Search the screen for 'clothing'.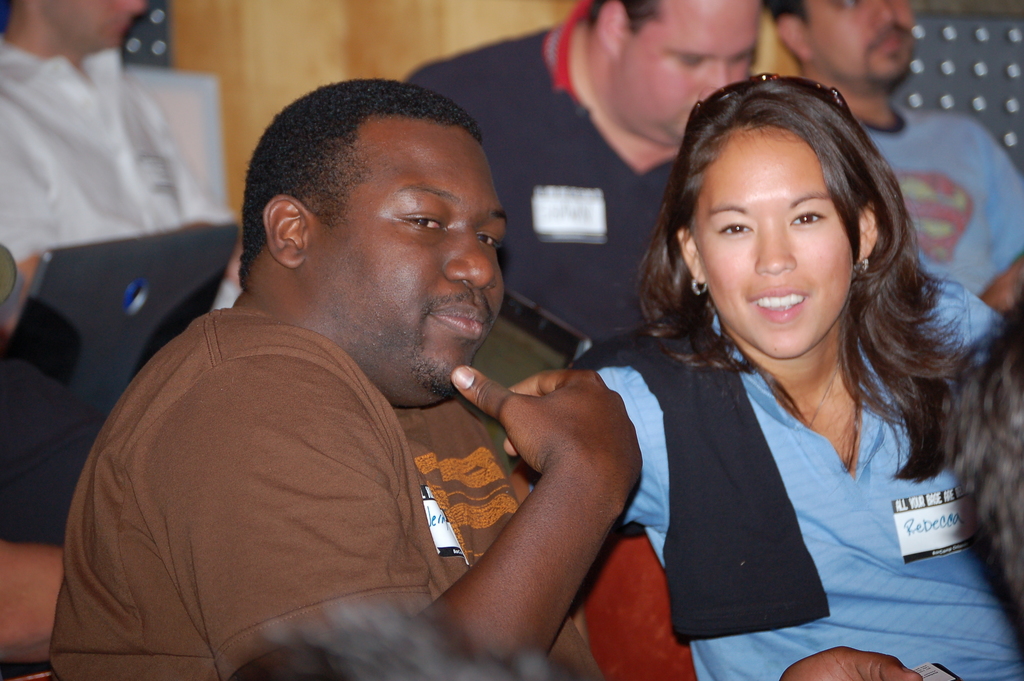
Found at crop(850, 106, 1023, 332).
